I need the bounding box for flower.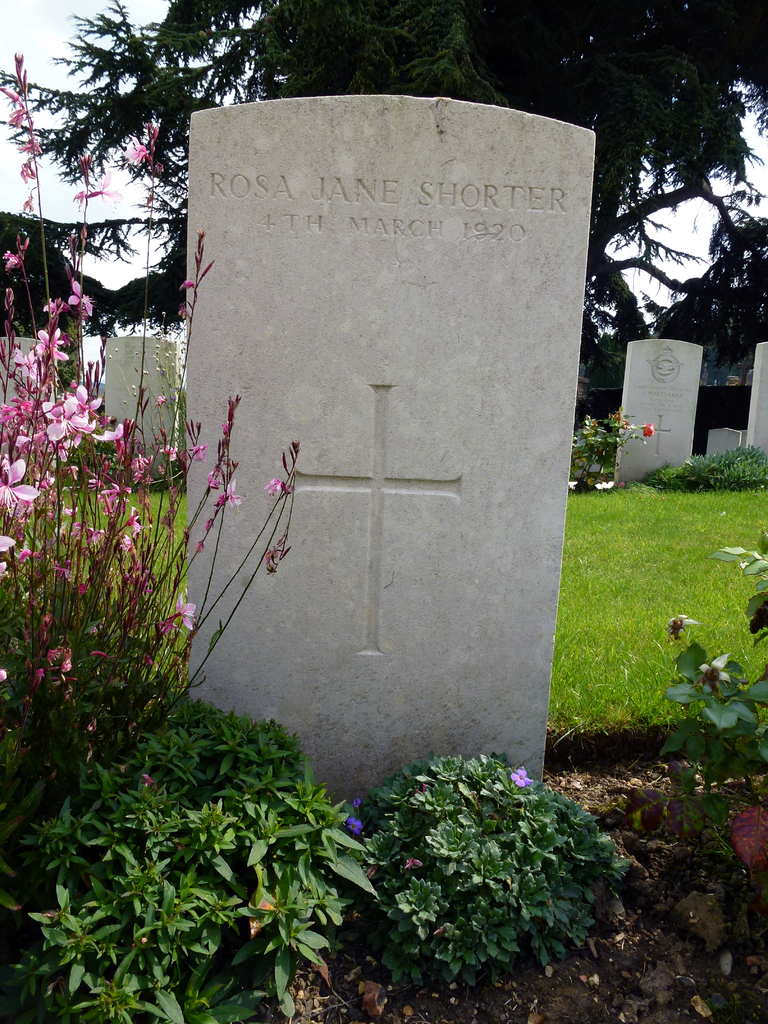
Here it is: 506, 765, 534, 791.
